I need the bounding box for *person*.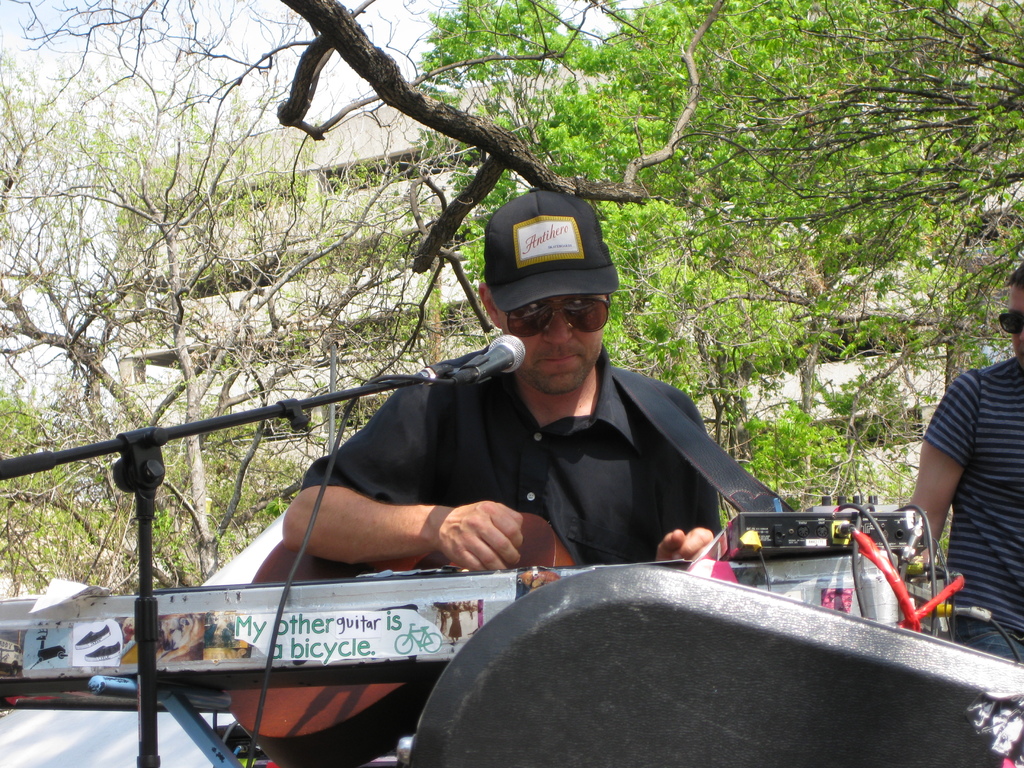
Here it is: (906,266,1023,672).
